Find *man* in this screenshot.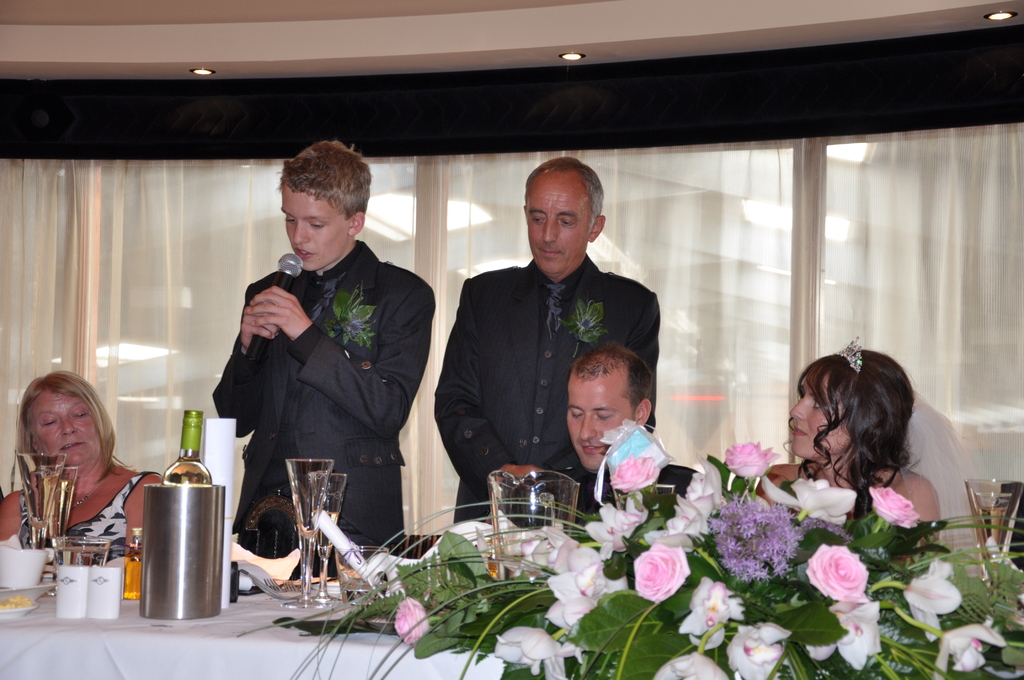
The bounding box for *man* is BBox(445, 180, 659, 513).
